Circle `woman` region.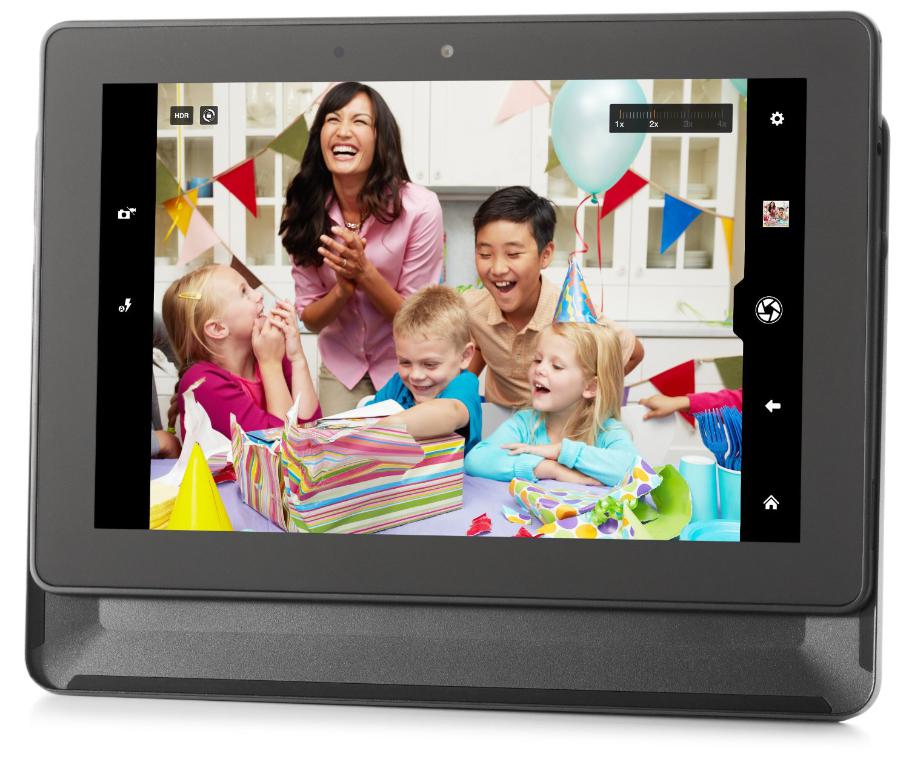
Region: (left=245, top=71, right=466, bottom=388).
